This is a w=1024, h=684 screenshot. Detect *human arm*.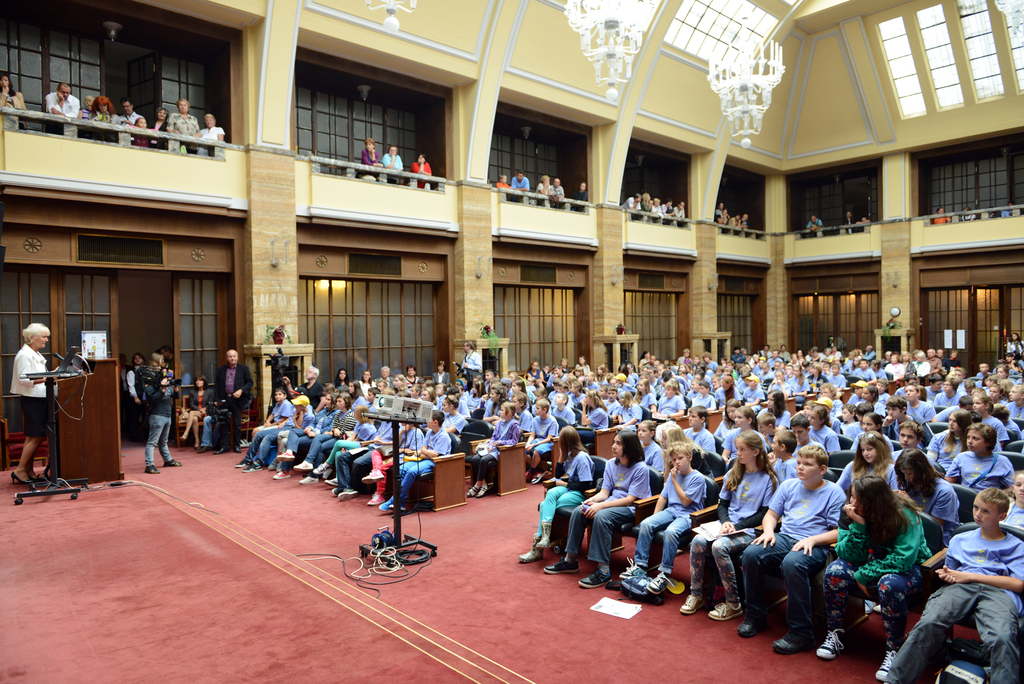
{"left": 527, "top": 416, "right": 557, "bottom": 452}.
